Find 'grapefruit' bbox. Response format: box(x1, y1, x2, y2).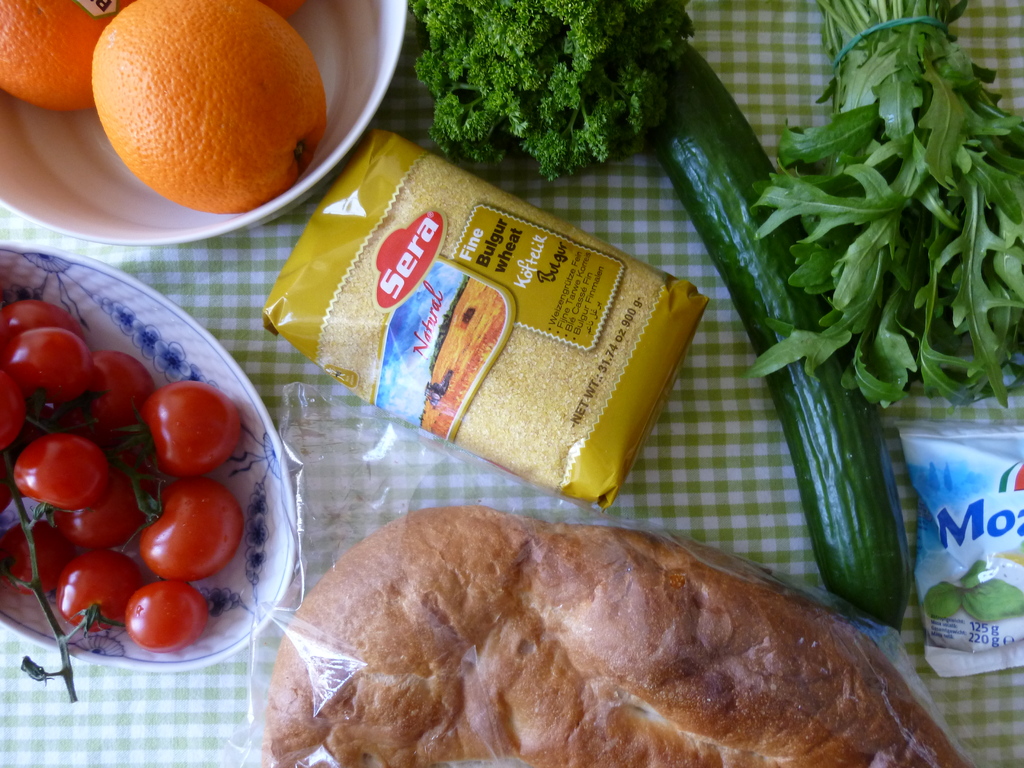
box(1, 0, 137, 110).
